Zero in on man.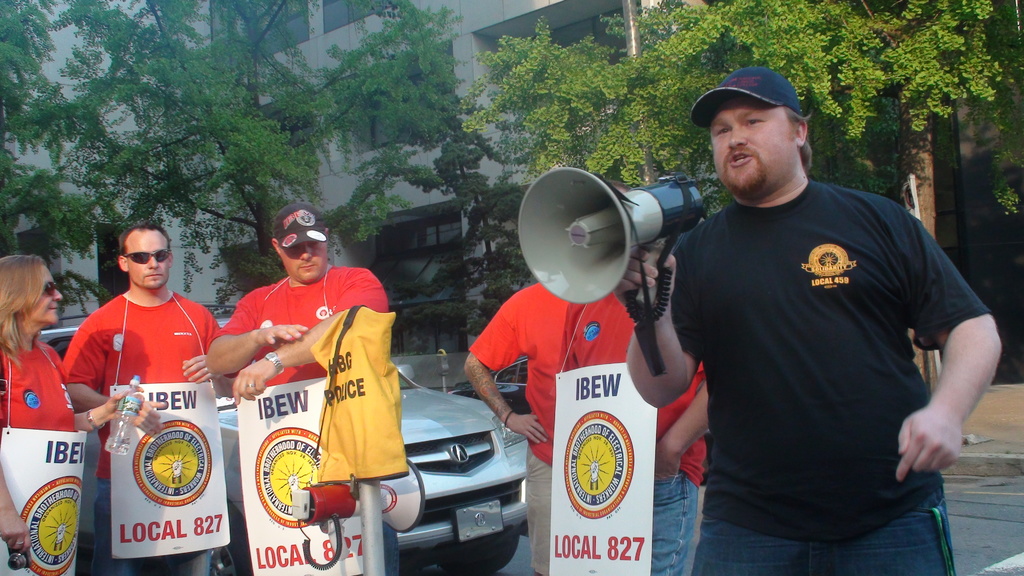
Zeroed in: [left=51, top=213, right=235, bottom=575].
